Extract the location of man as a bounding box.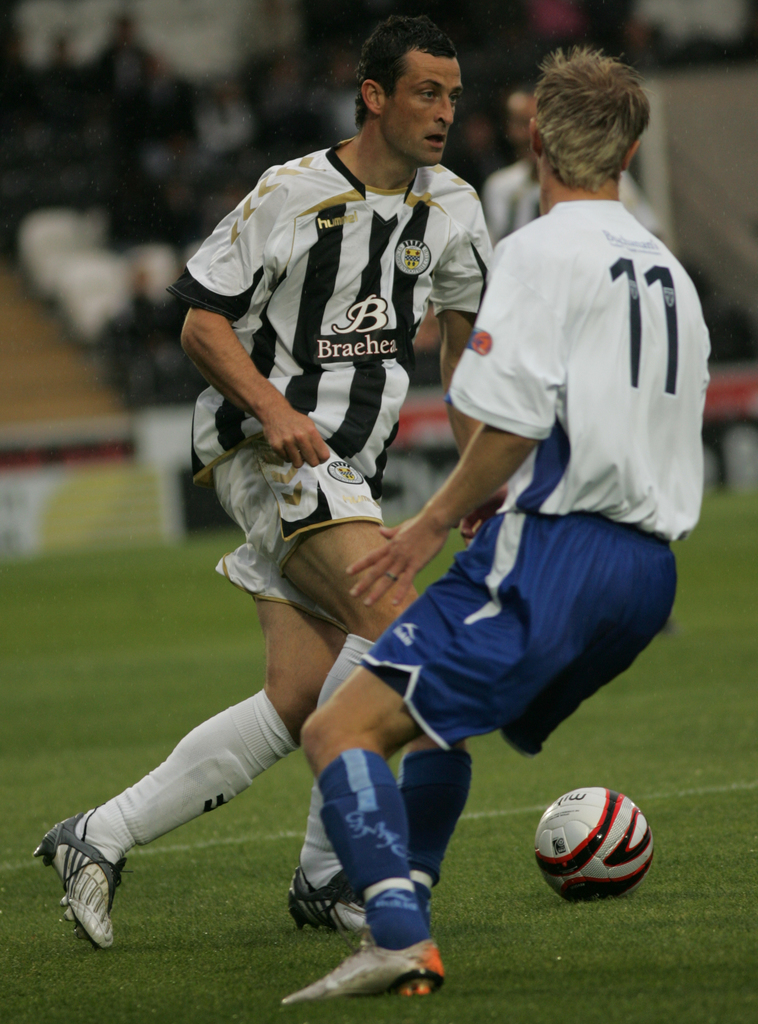
{"left": 274, "top": 43, "right": 709, "bottom": 1004}.
